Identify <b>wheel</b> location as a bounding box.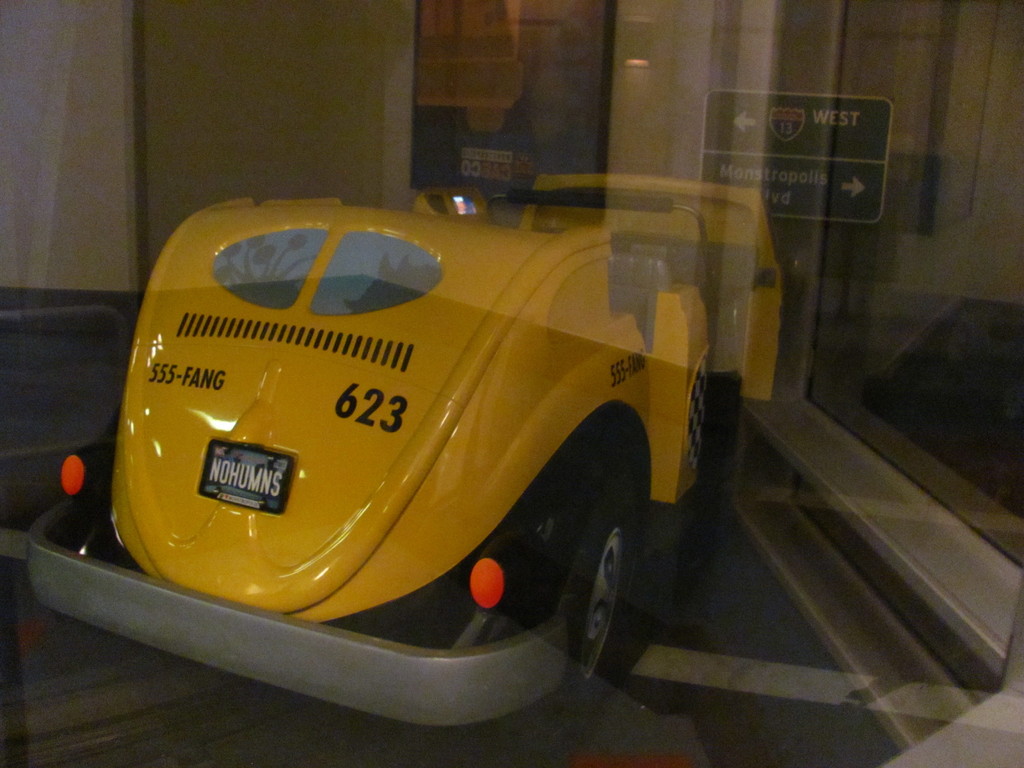
Rect(552, 495, 644, 698).
